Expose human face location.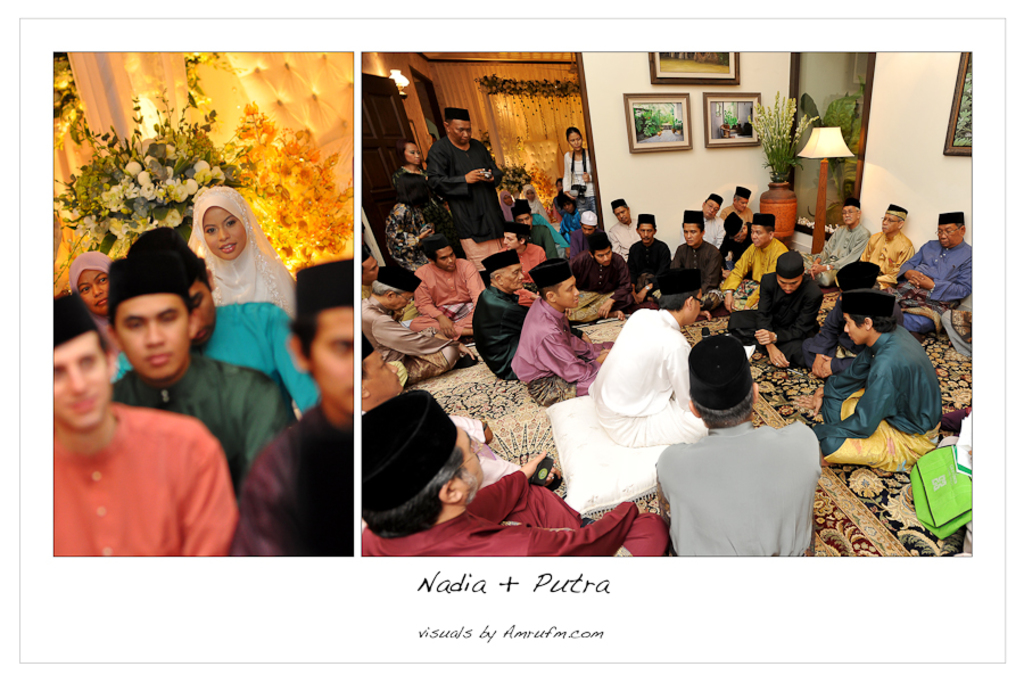
Exposed at (841, 207, 859, 222).
